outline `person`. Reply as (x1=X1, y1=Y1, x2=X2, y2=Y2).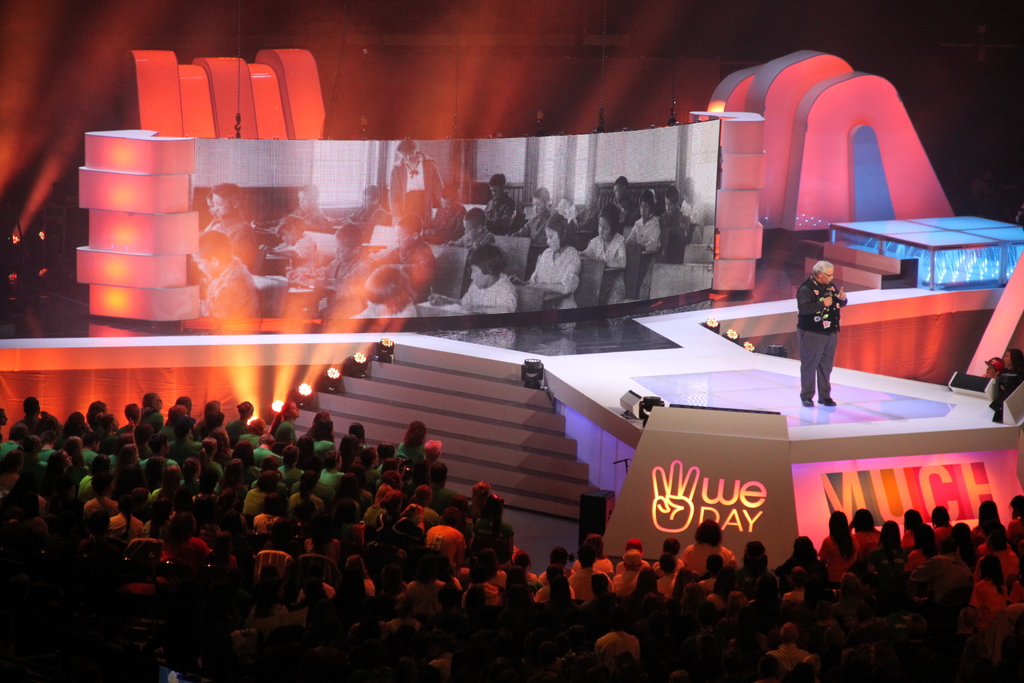
(x1=40, y1=411, x2=61, y2=432).
